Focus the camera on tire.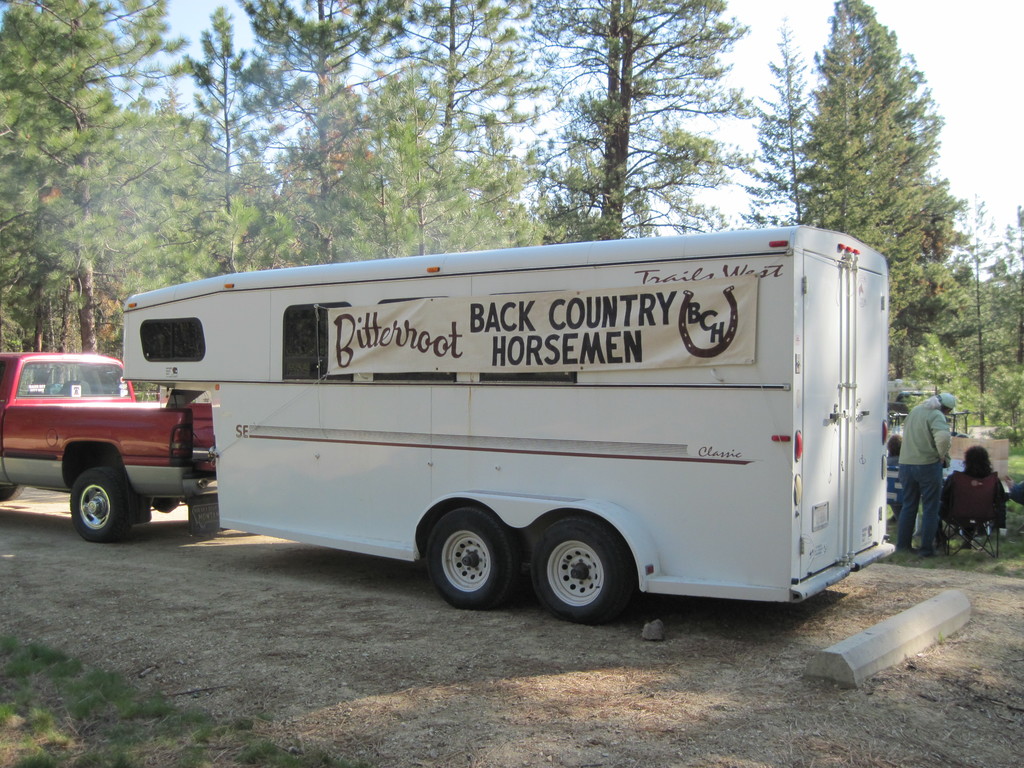
Focus region: {"left": 884, "top": 498, "right": 895, "bottom": 518}.
